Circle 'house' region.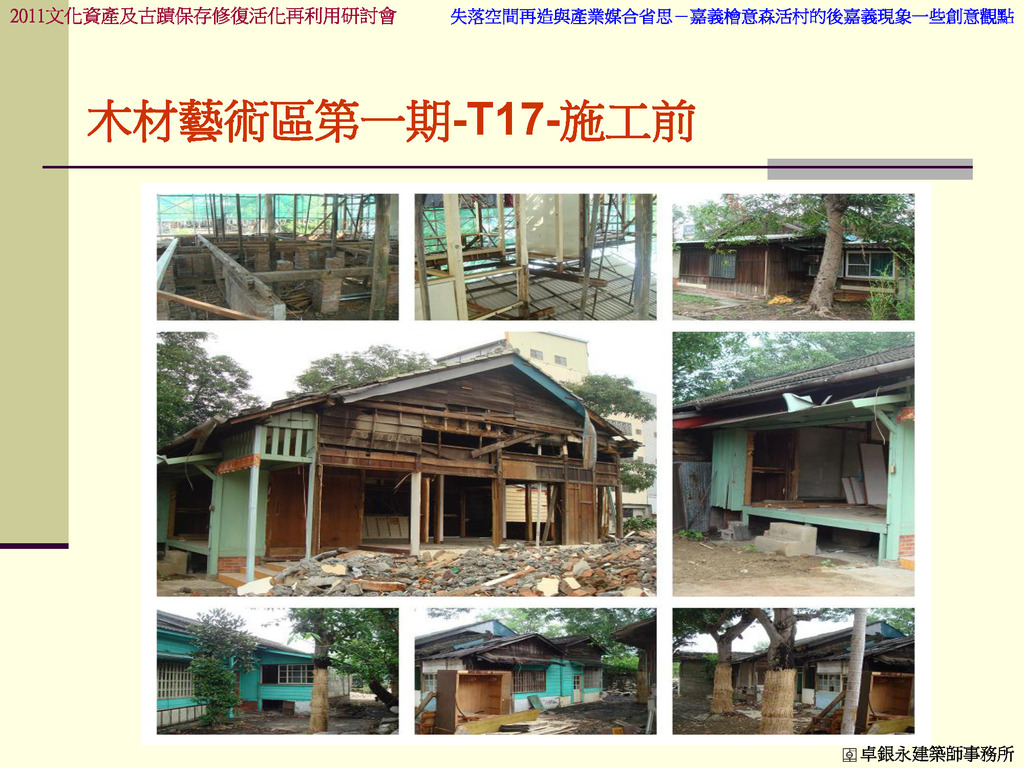
Region: locate(157, 342, 637, 579).
